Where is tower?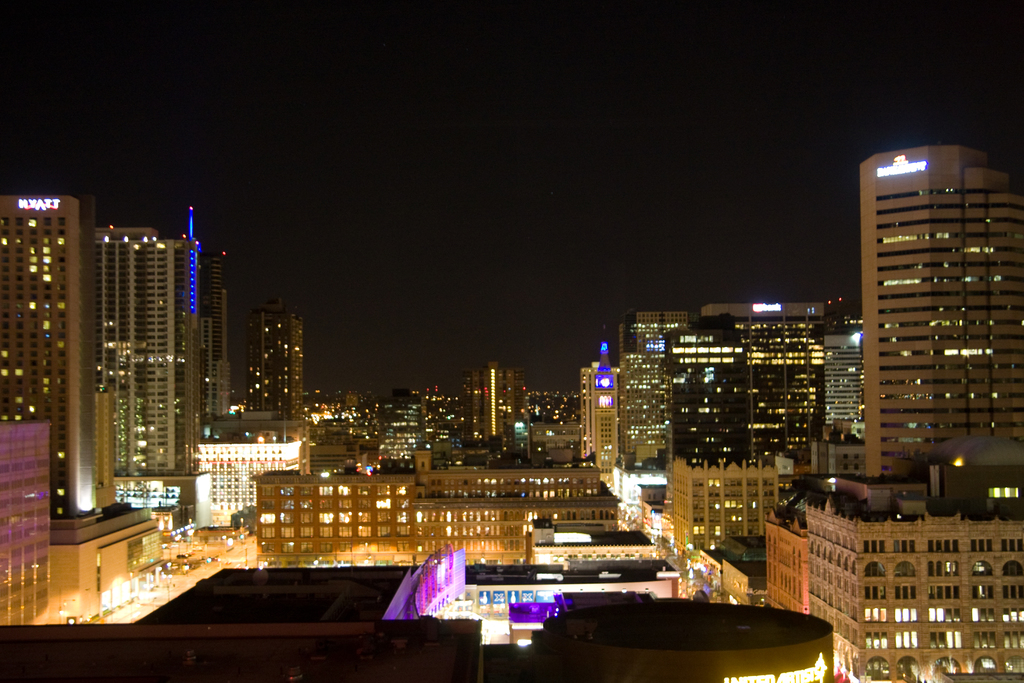
619, 313, 691, 469.
